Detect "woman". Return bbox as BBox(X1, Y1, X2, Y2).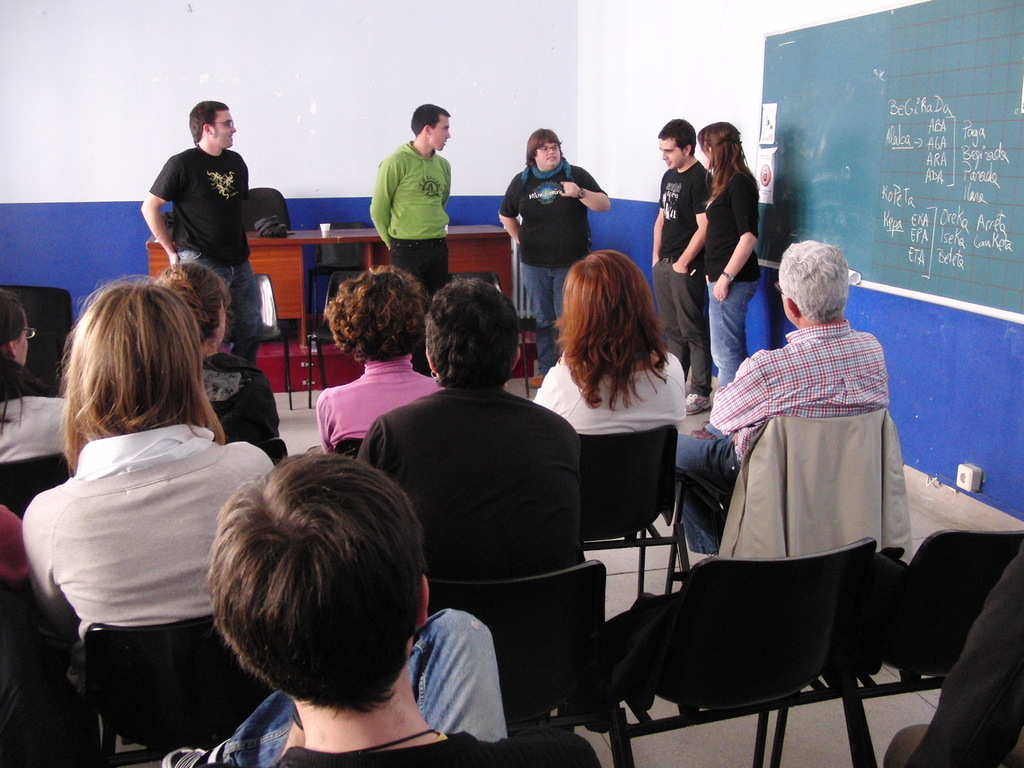
BBox(149, 259, 283, 452).
